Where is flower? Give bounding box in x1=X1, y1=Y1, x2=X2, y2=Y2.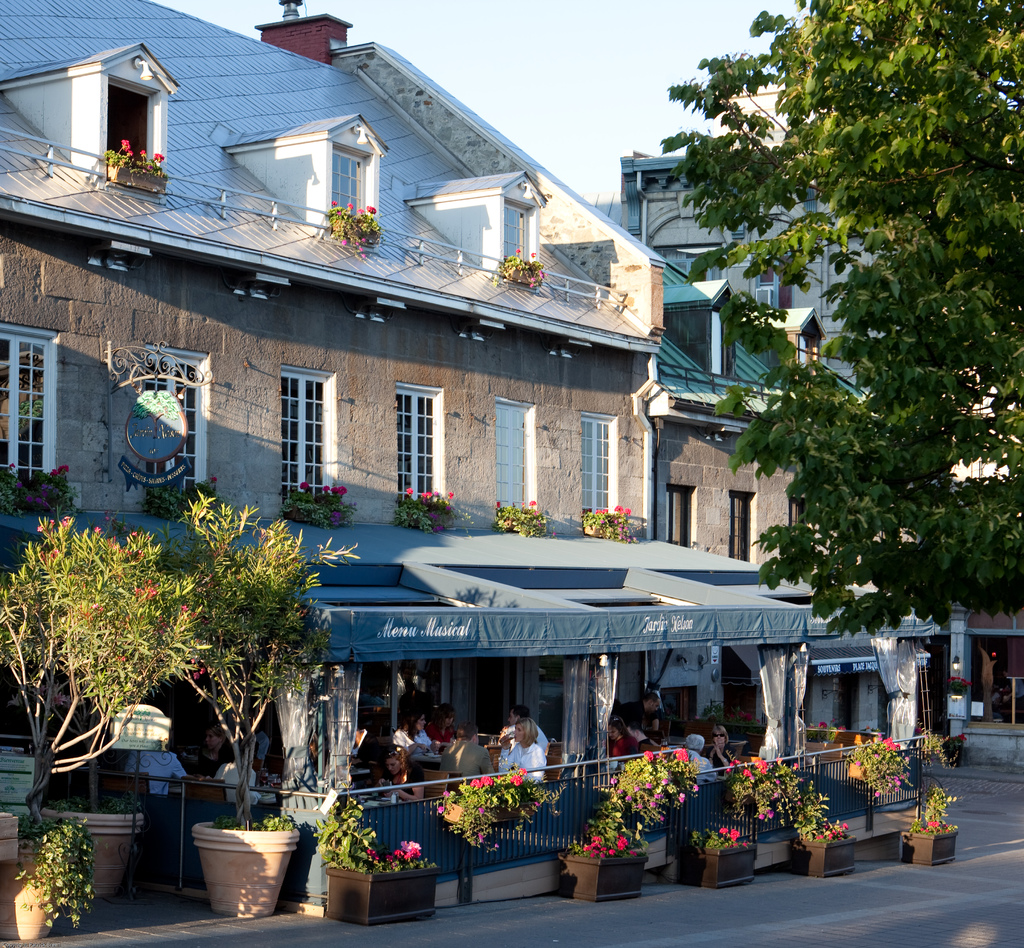
x1=429, y1=511, x2=435, y2=519.
